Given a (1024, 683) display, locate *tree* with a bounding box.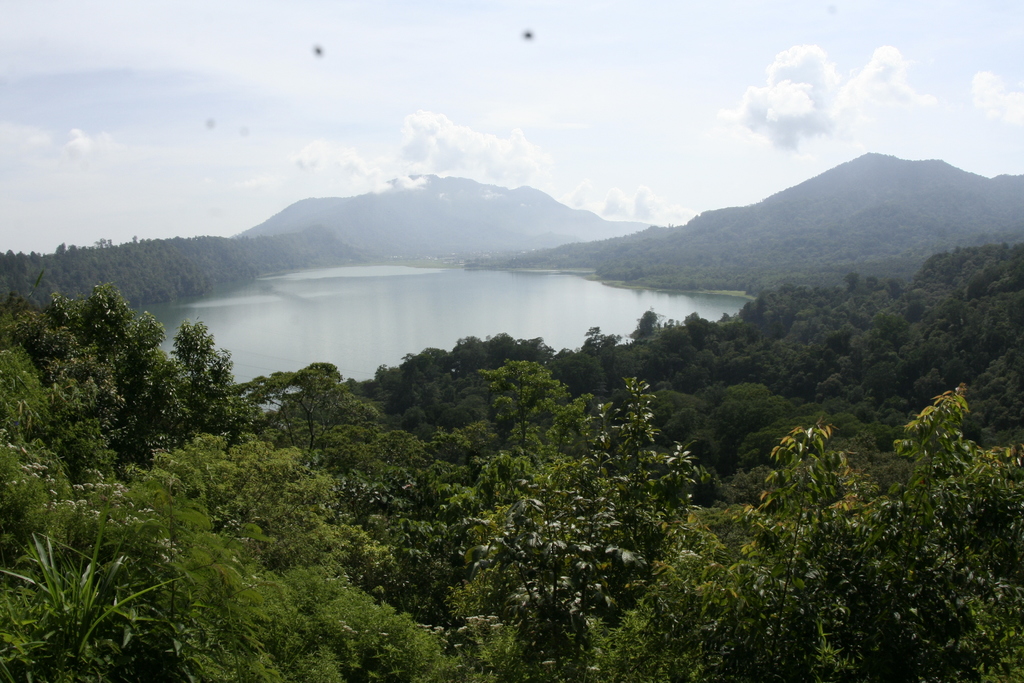
Located: box=[0, 475, 321, 682].
